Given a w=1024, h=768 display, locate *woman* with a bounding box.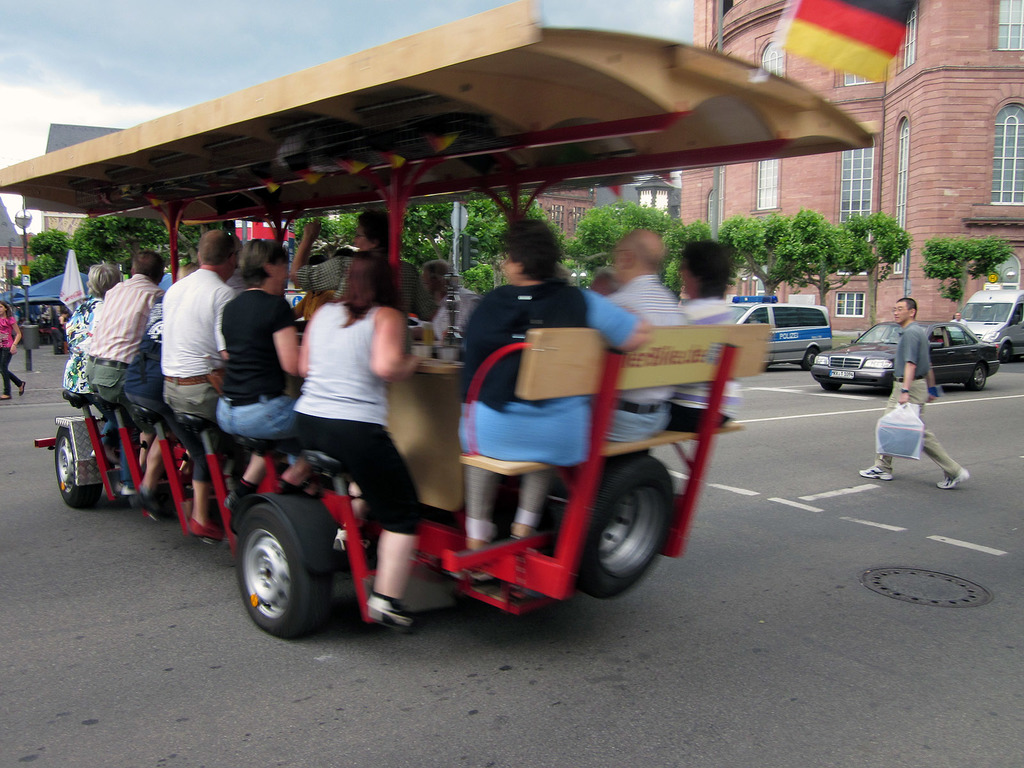
Located: left=214, top=243, right=314, bottom=499.
